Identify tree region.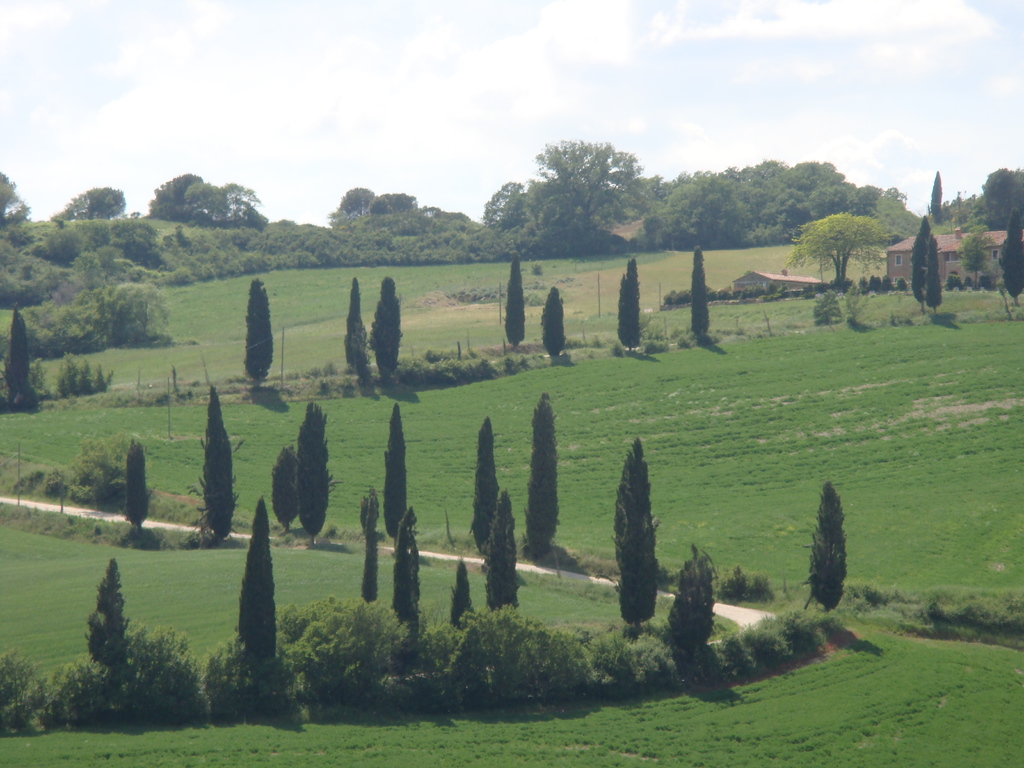
Region: Rect(483, 181, 536, 232).
